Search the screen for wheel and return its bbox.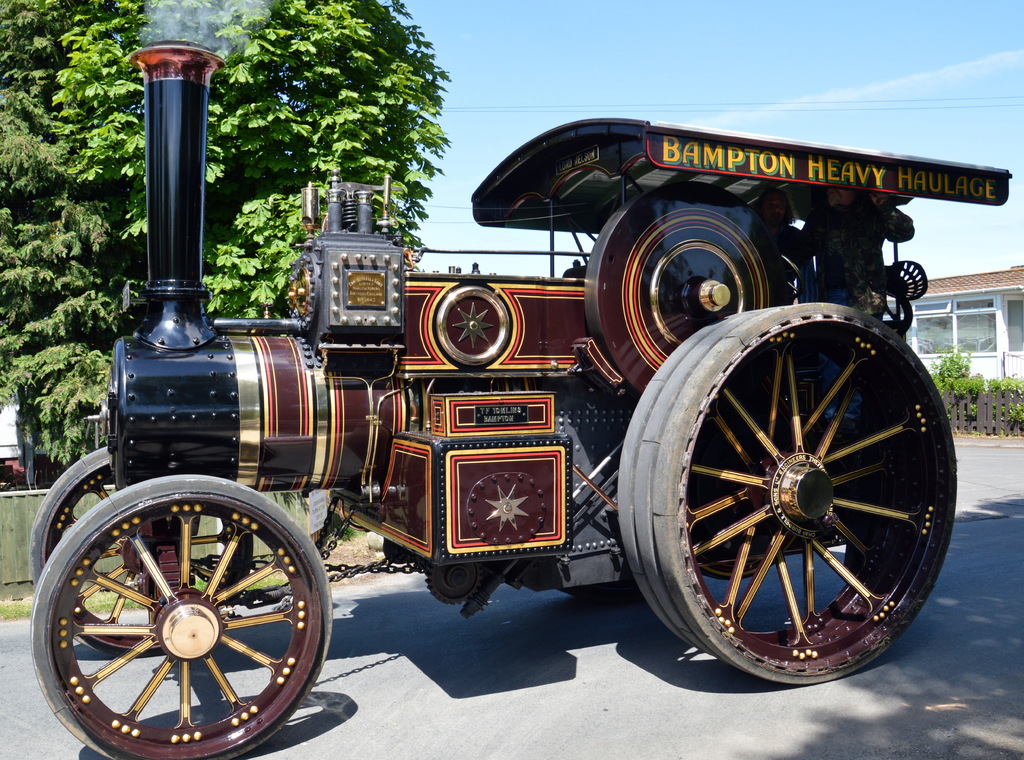
Found: [x1=30, y1=473, x2=336, y2=759].
